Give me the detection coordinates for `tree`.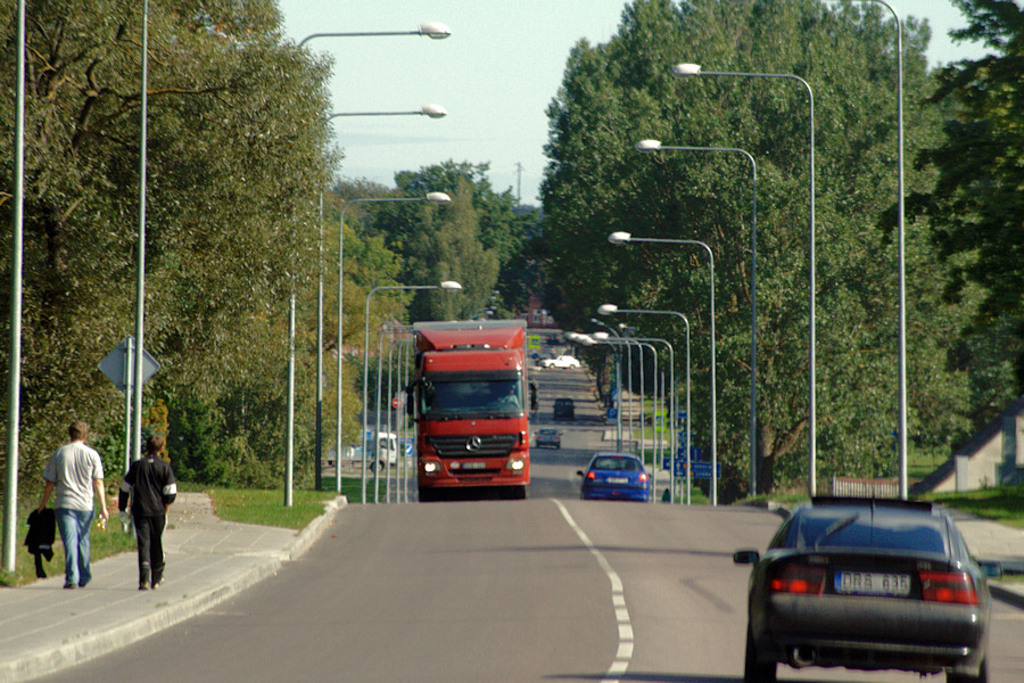
locate(375, 148, 527, 263).
